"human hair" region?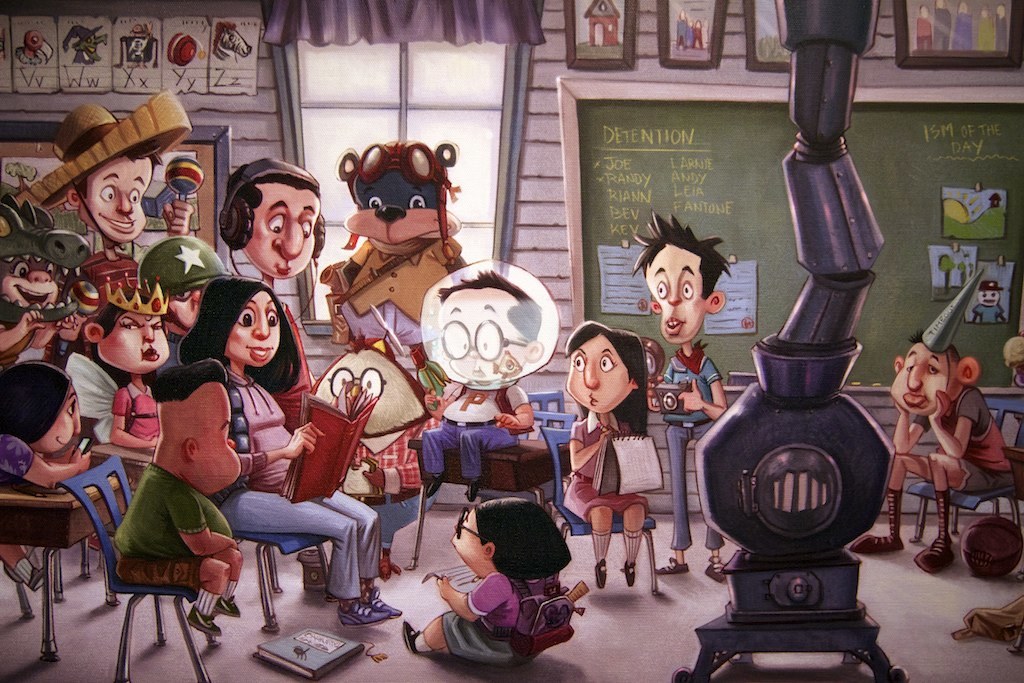
(565, 318, 642, 440)
